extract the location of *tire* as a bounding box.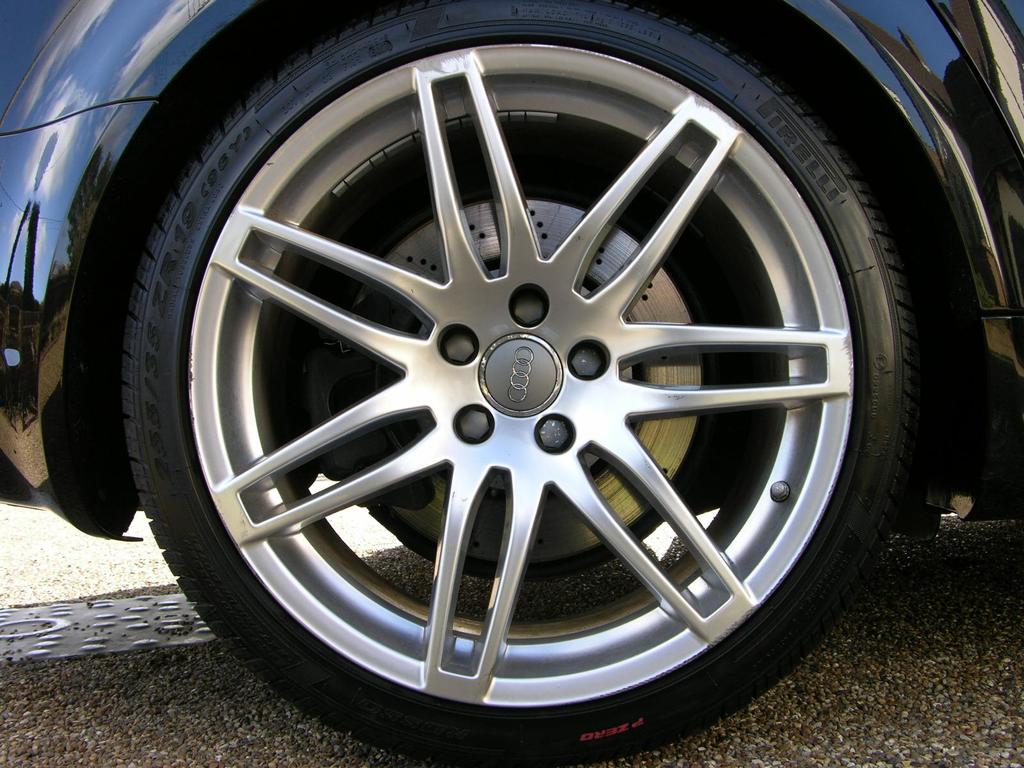
[105, 0, 931, 767].
